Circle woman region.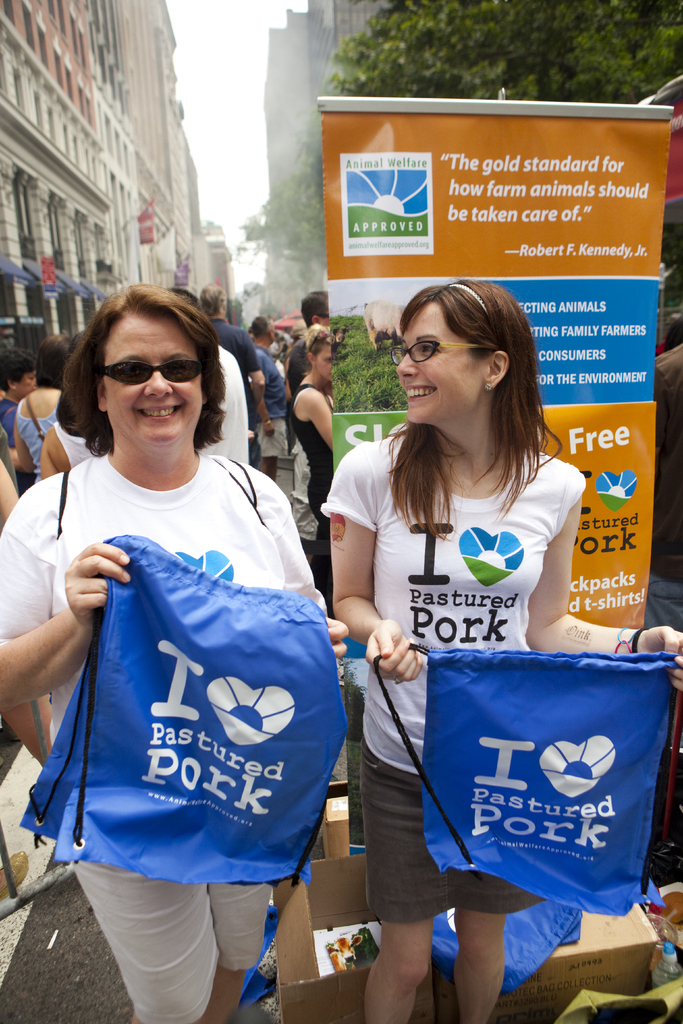
Region: left=313, top=273, right=682, bottom=1023.
